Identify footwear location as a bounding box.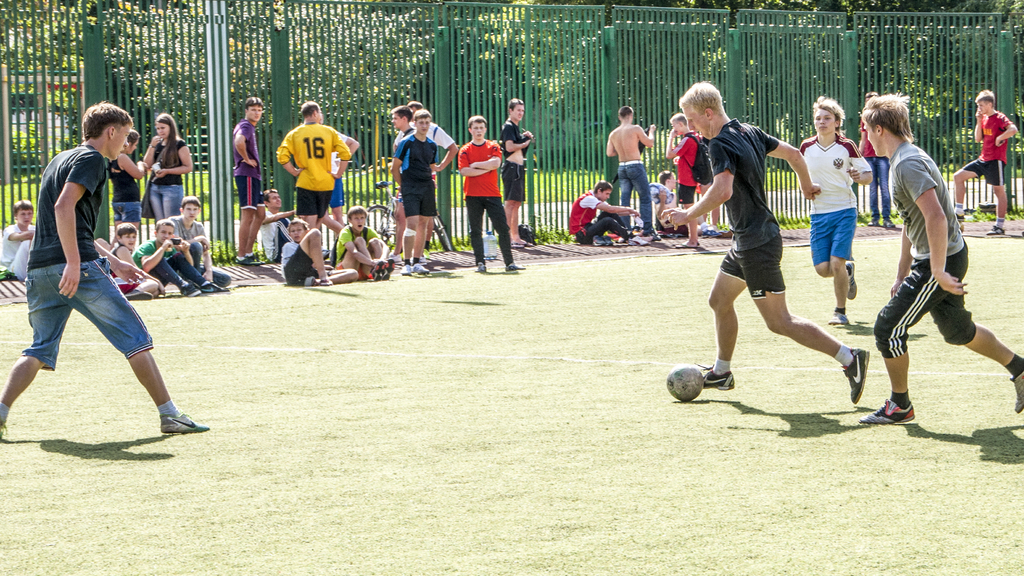
[left=844, top=346, right=872, bottom=403].
